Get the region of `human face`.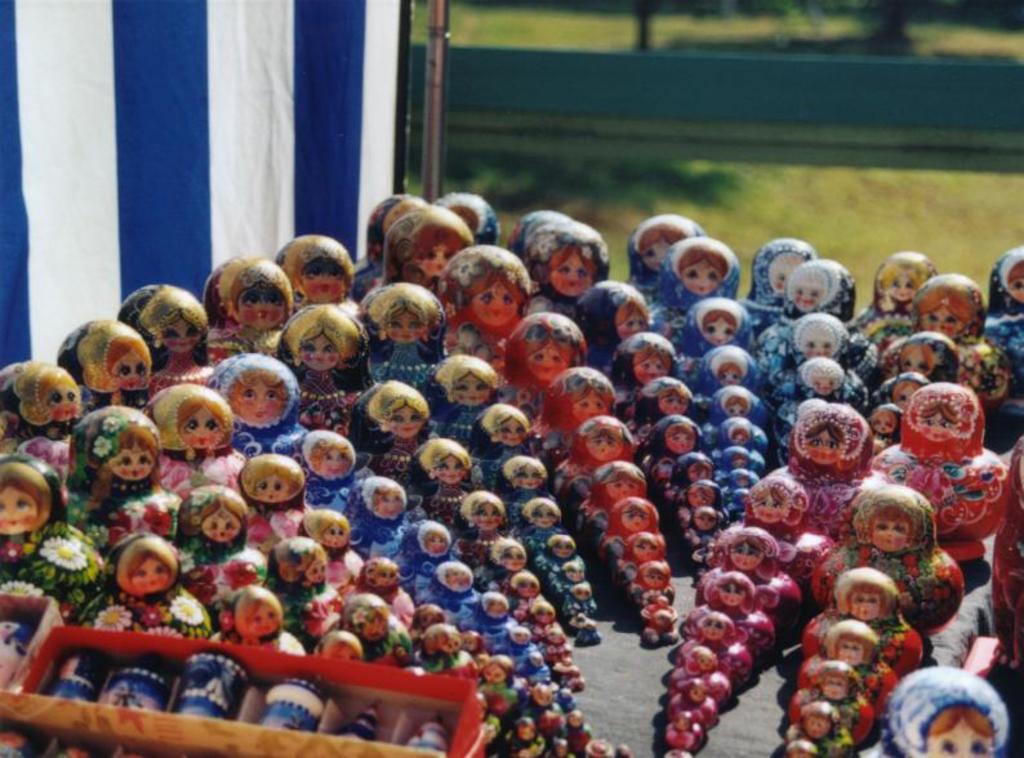
select_region(871, 521, 912, 552).
